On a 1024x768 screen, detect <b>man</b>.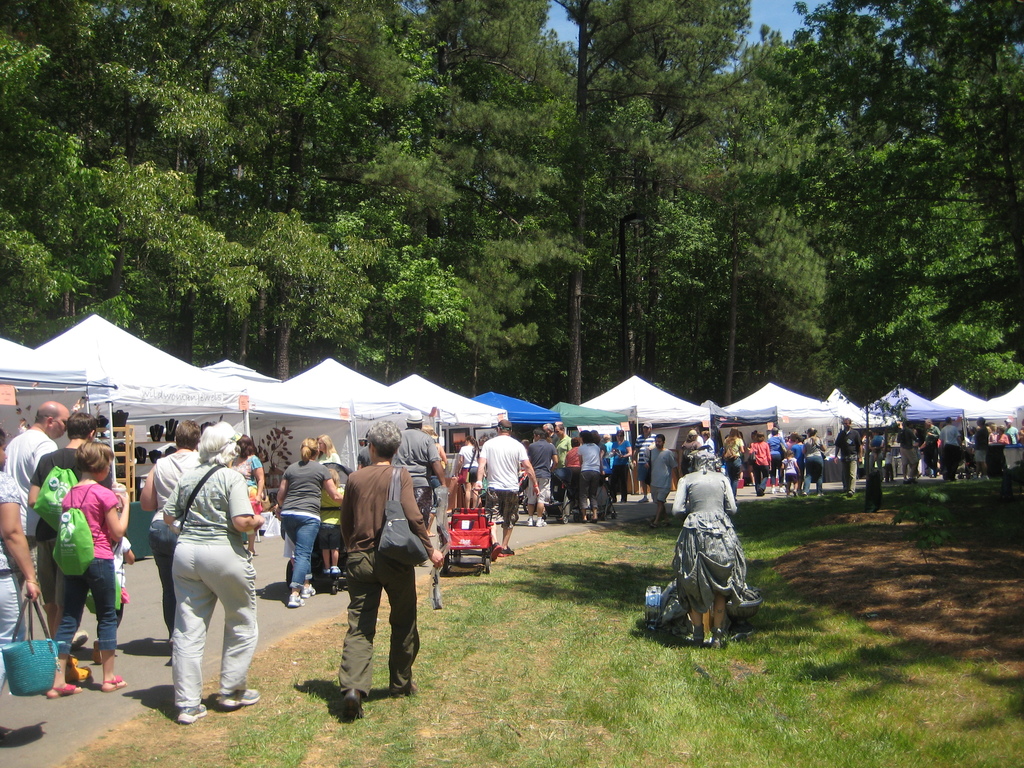
<bbox>552, 421, 570, 507</bbox>.
